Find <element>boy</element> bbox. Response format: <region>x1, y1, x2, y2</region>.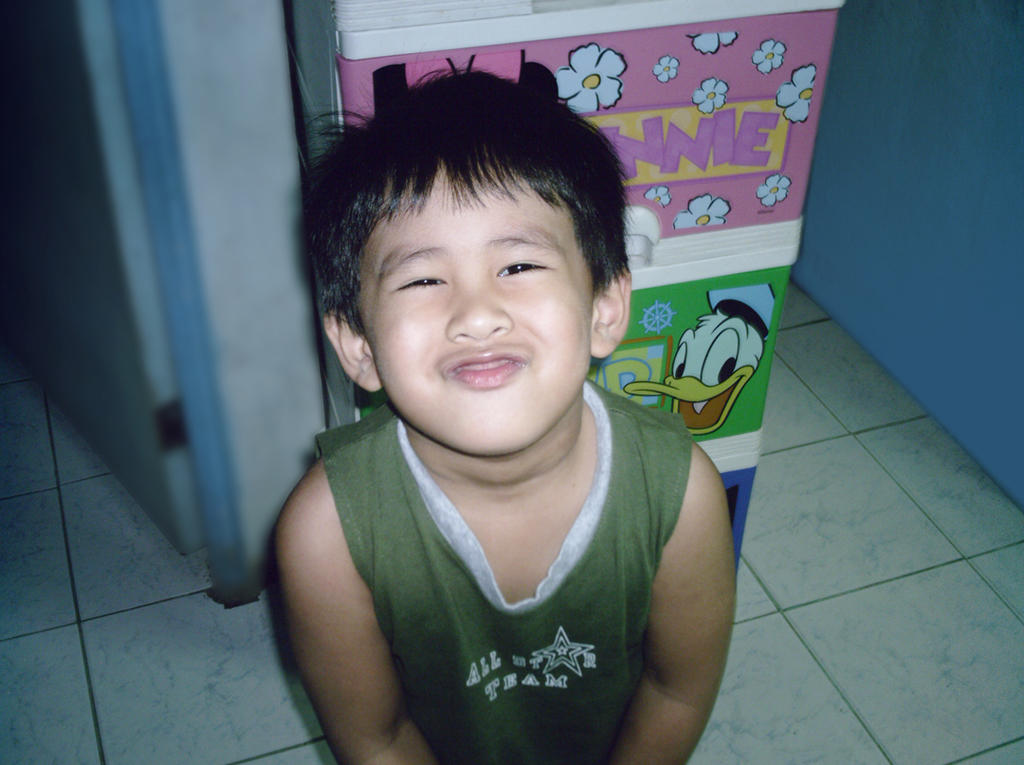
<region>279, 62, 736, 764</region>.
